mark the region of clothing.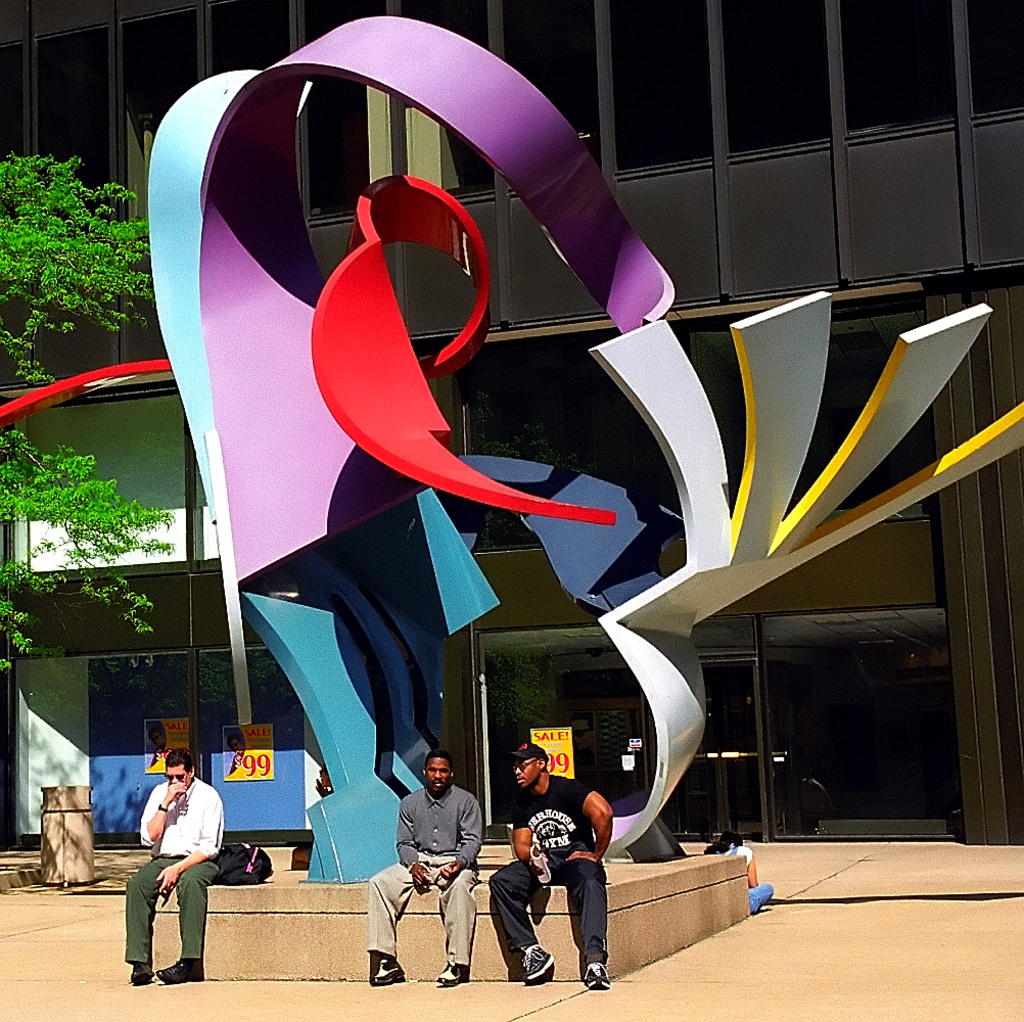
Region: bbox(230, 746, 246, 775).
